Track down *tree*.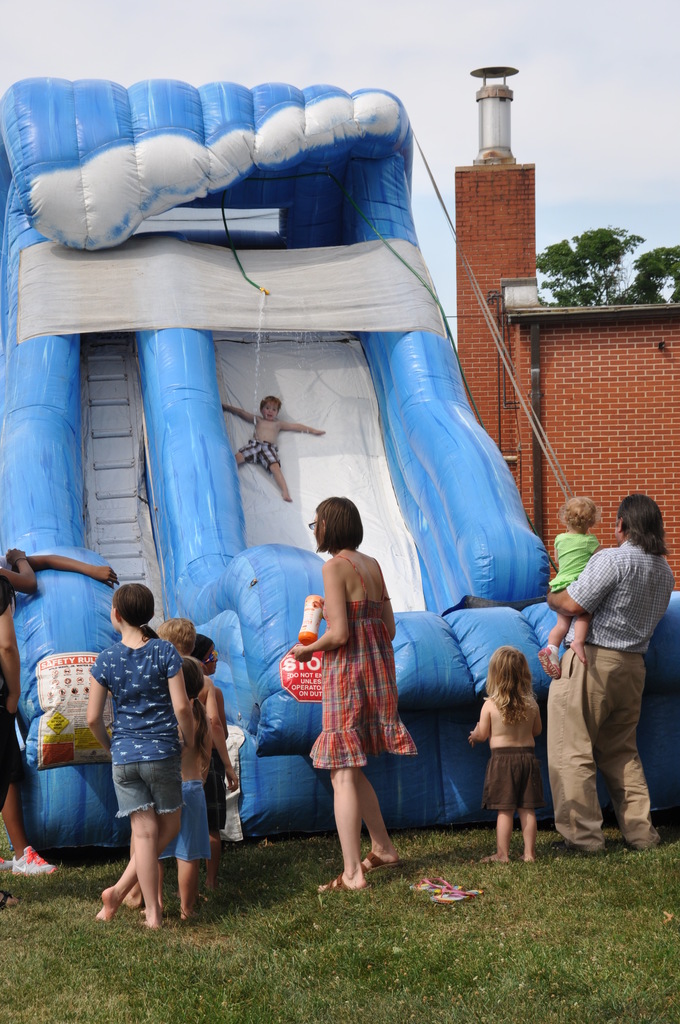
Tracked to region(531, 227, 679, 307).
